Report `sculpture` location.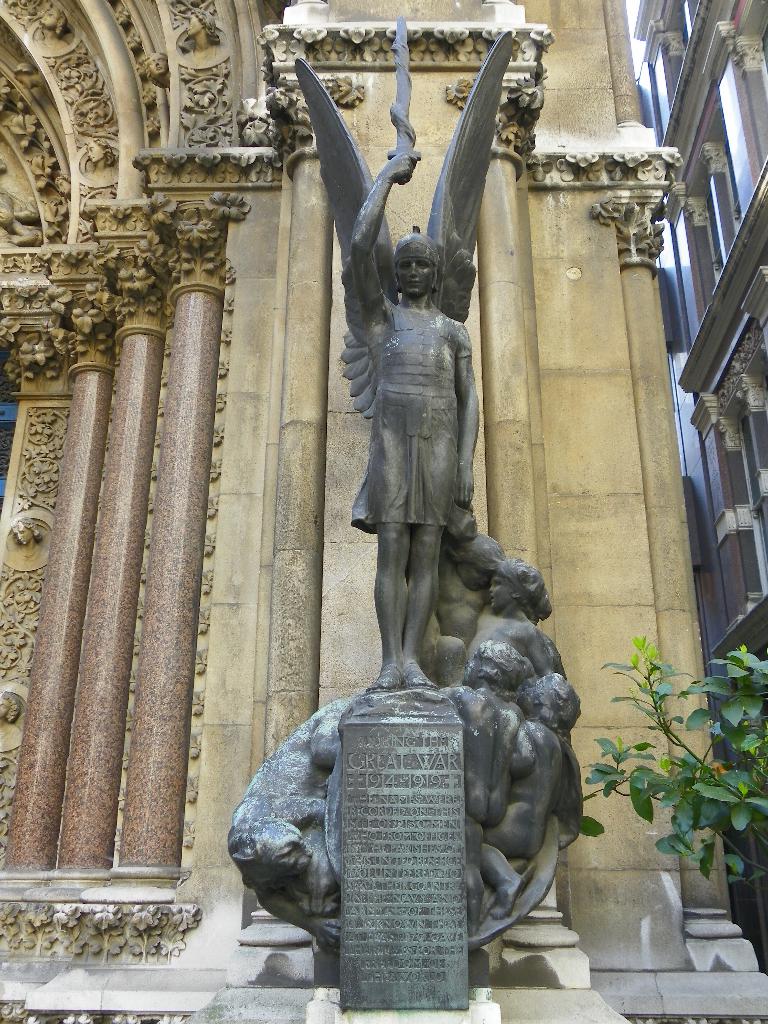
Report: {"left": 262, "top": 50, "right": 577, "bottom": 943}.
